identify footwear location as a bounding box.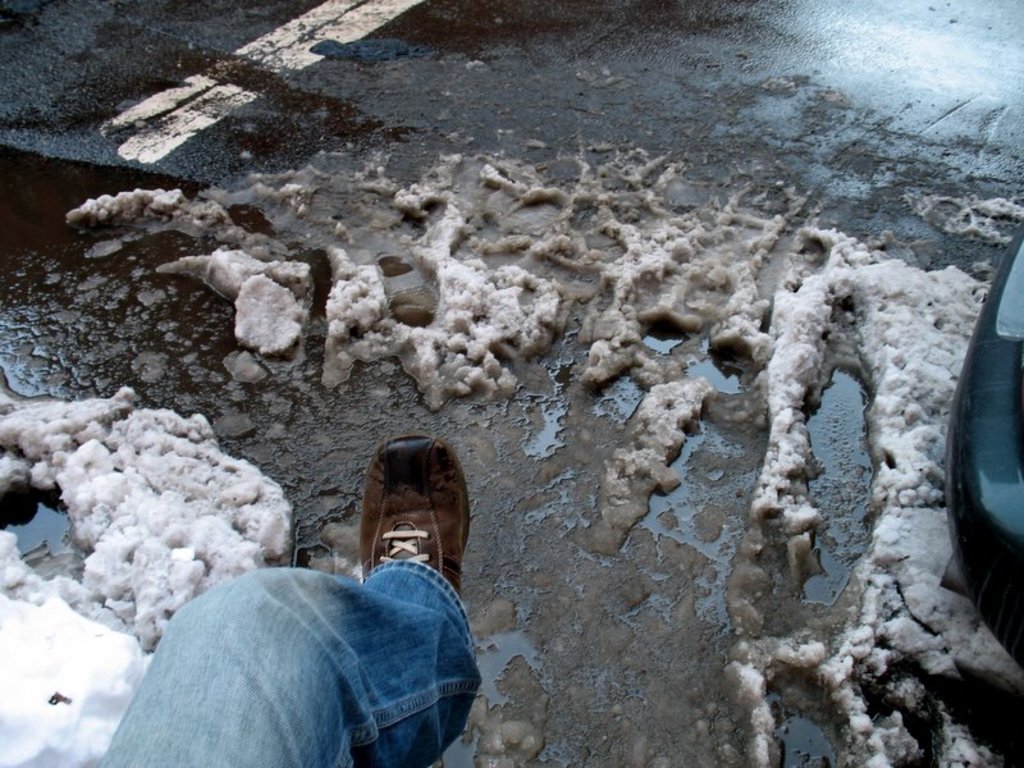
340/443/470/620.
